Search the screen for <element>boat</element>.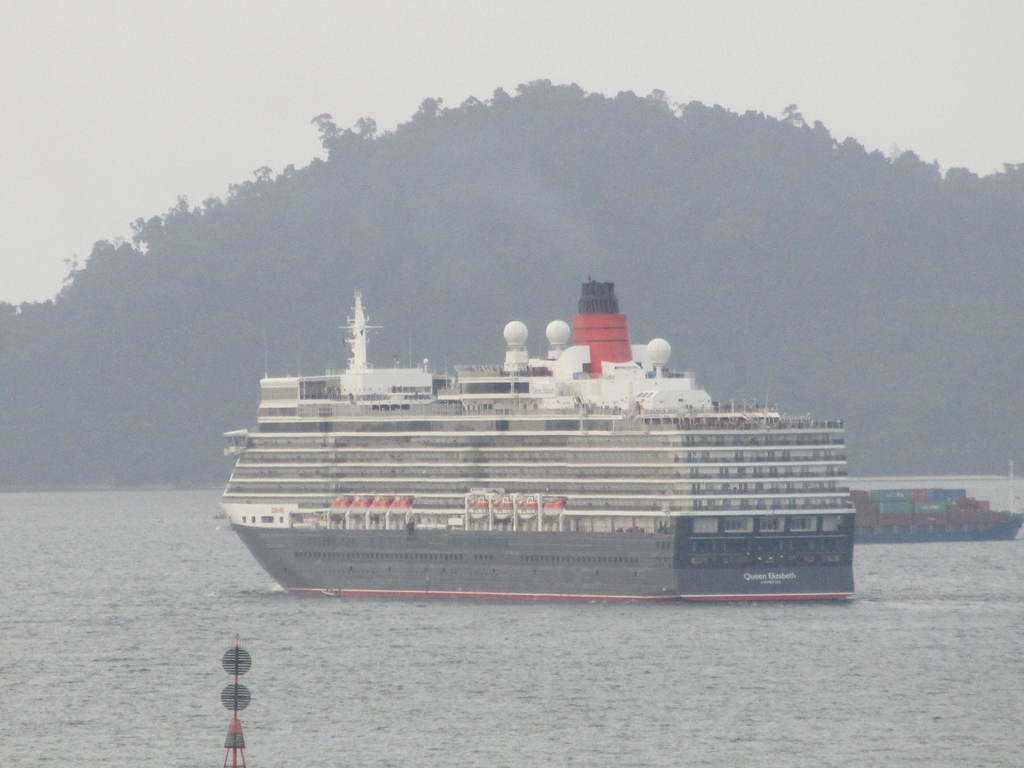
Found at left=846, top=487, right=1023, bottom=548.
